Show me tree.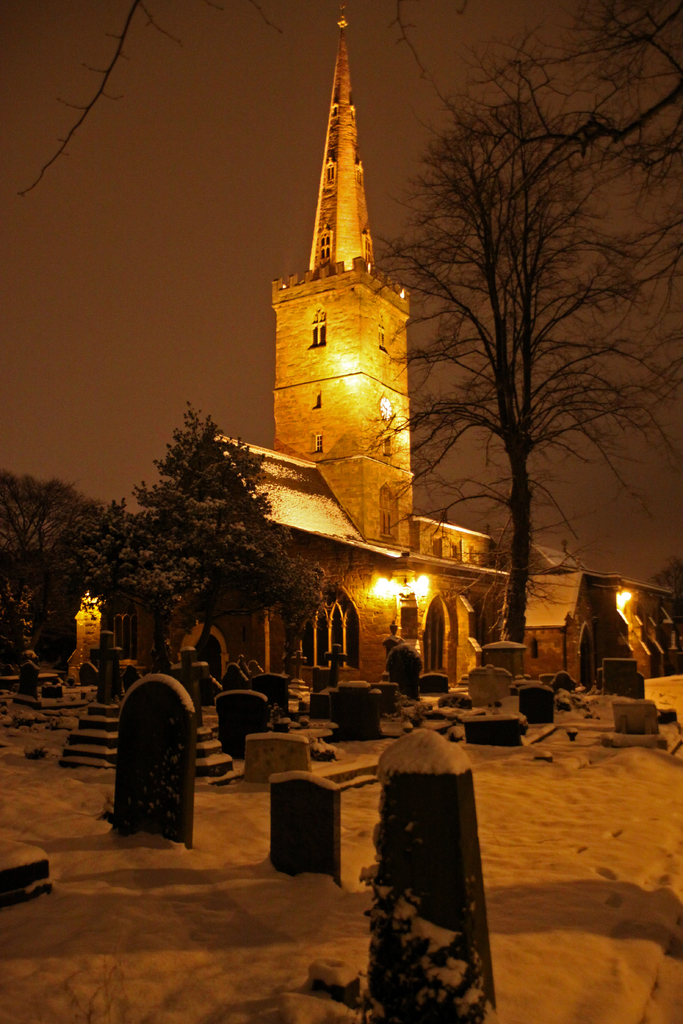
tree is here: (457,0,682,266).
